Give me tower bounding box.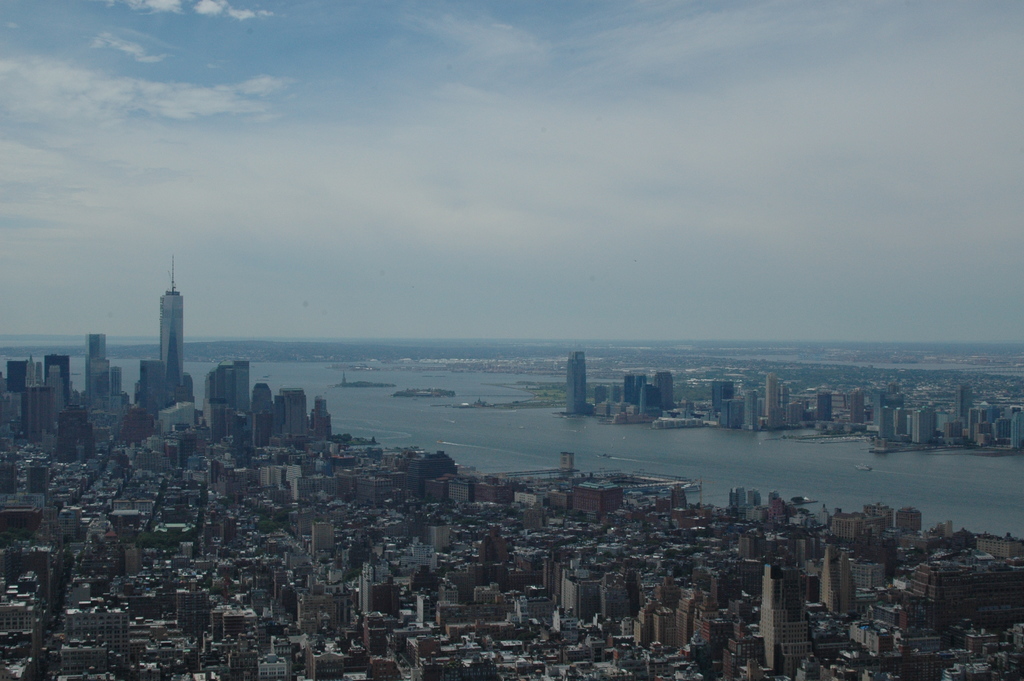
box=[636, 385, 664, 418].
